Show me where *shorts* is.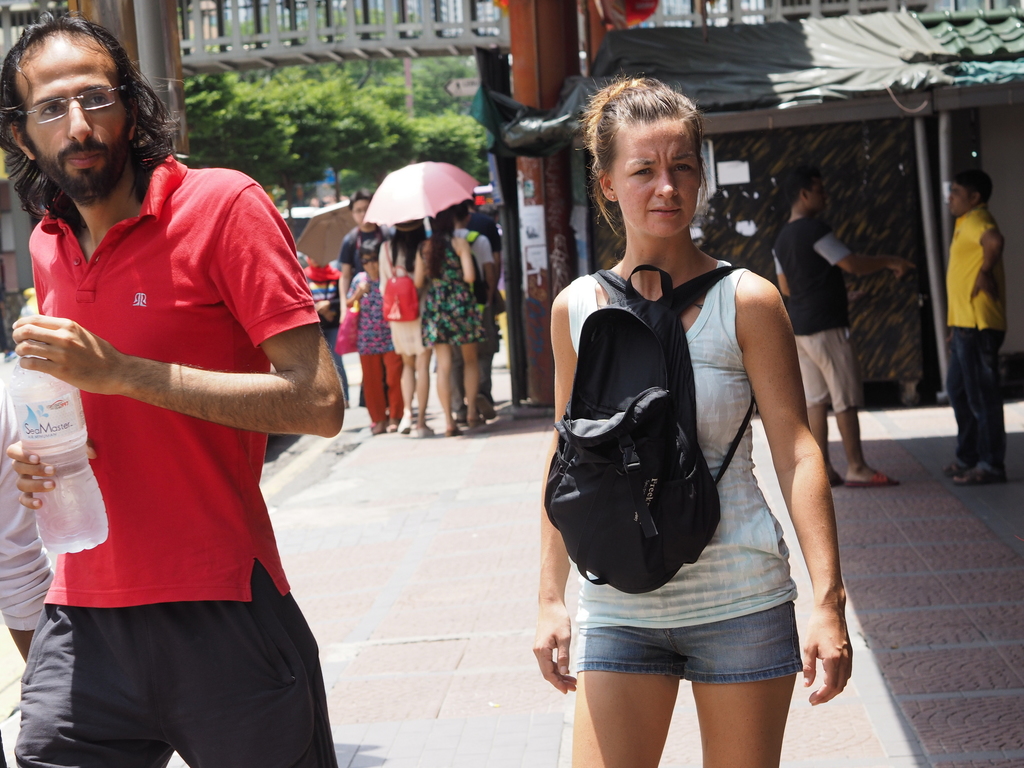
*shorts* is at {"x1": 385, "y1": 321, "x2": 429, "y2": 352}.
